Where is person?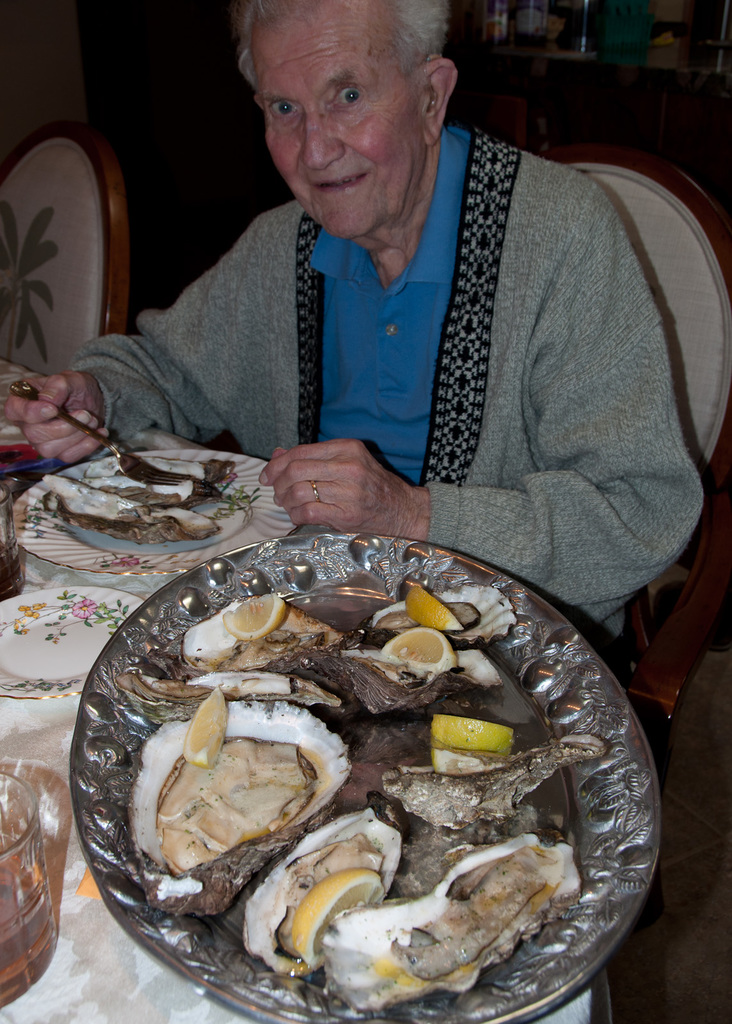
region(90, 0, 708, 607).
